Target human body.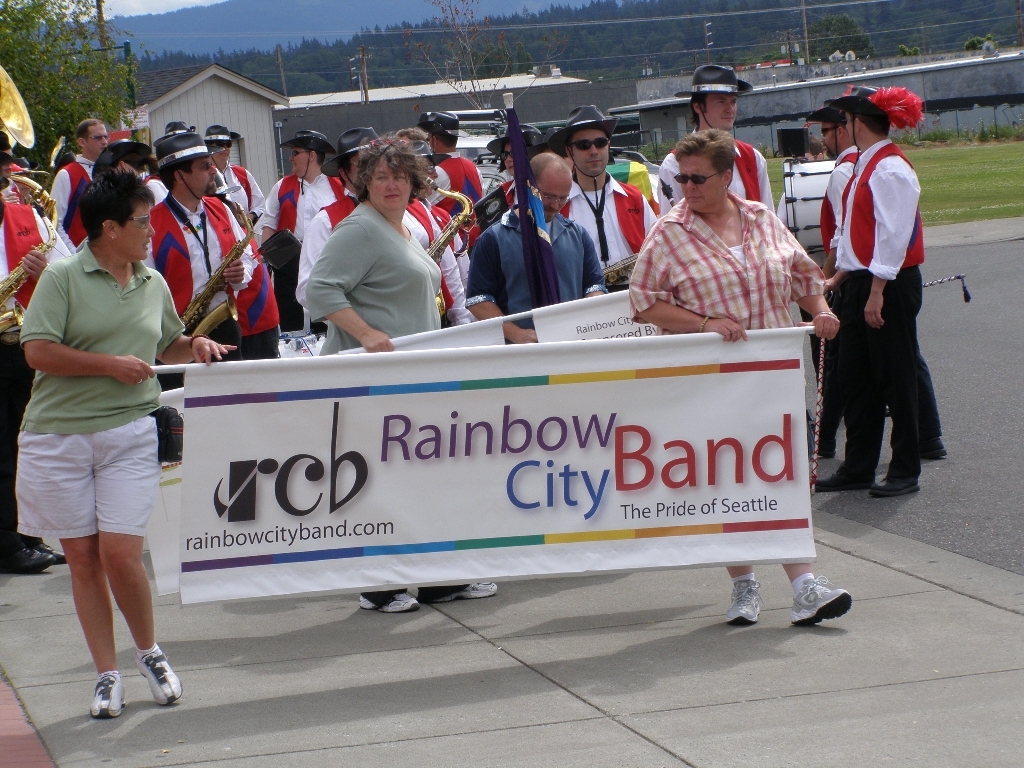
Target region: region(638, 184, 833, 630).
